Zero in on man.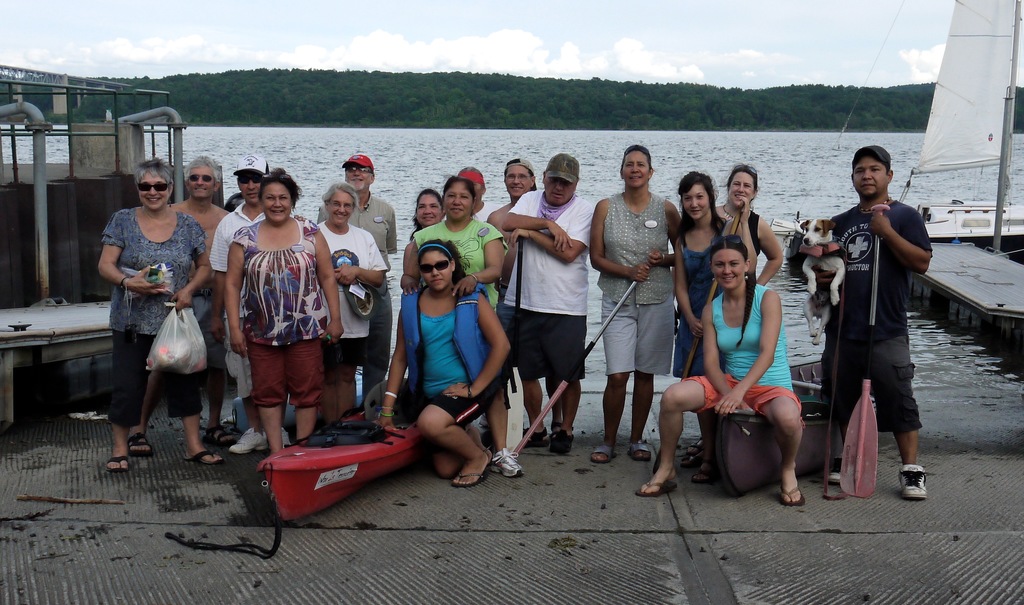
Zeroed in: 321:152:397:408.
